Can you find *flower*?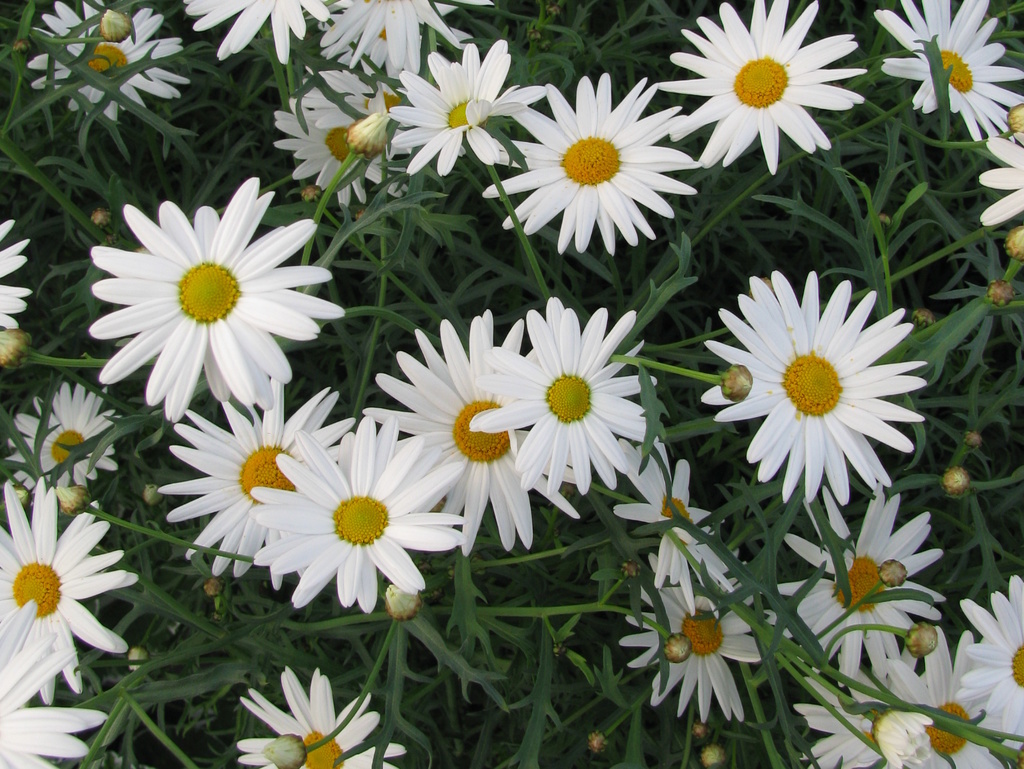
Yes, bounding box: <region>774, 487, 948, 670</region>.
